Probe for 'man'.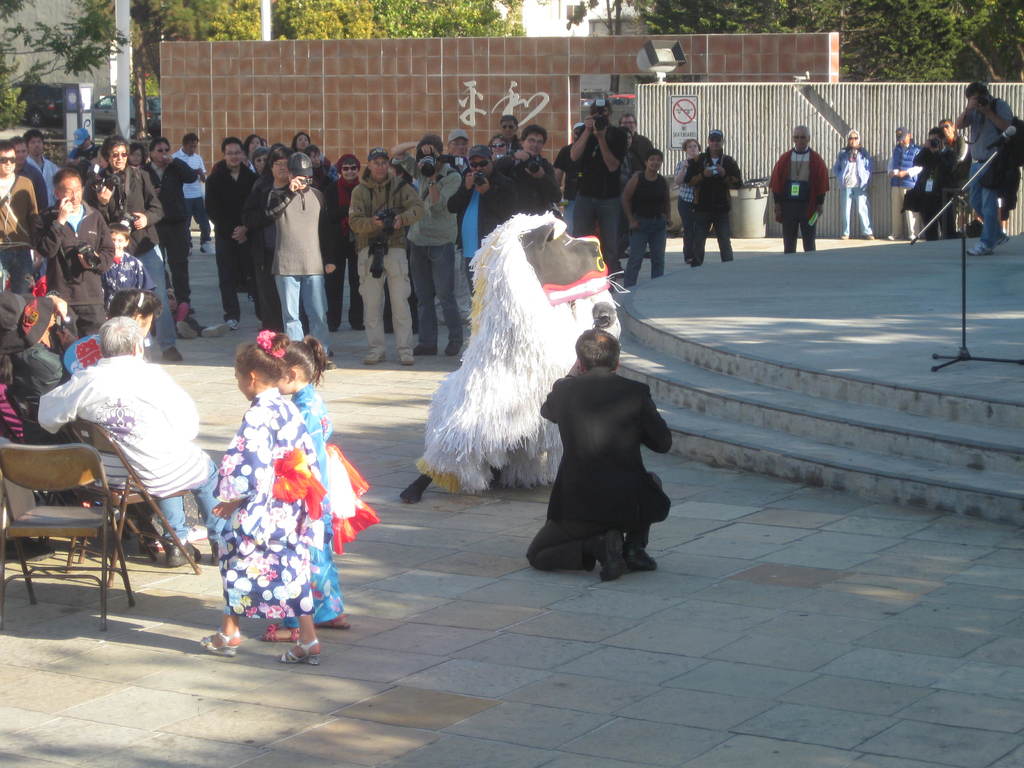
Probe result: 206:135:264:329.
